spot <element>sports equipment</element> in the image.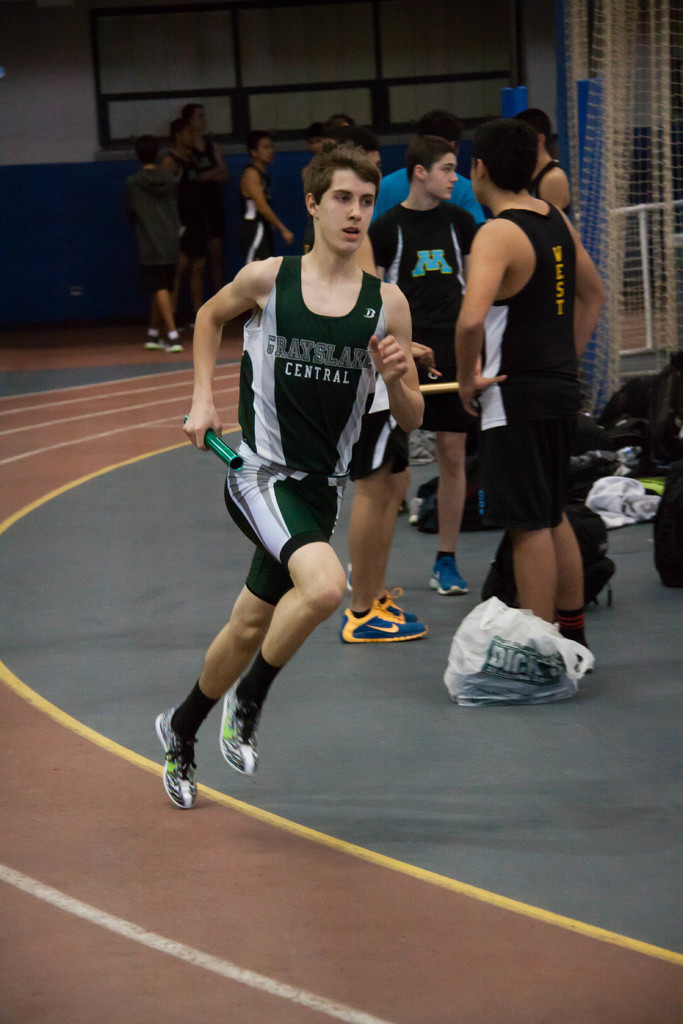
<element>sports equipment</element> found at x1=154 y1=708 x2=201 y2=814.
